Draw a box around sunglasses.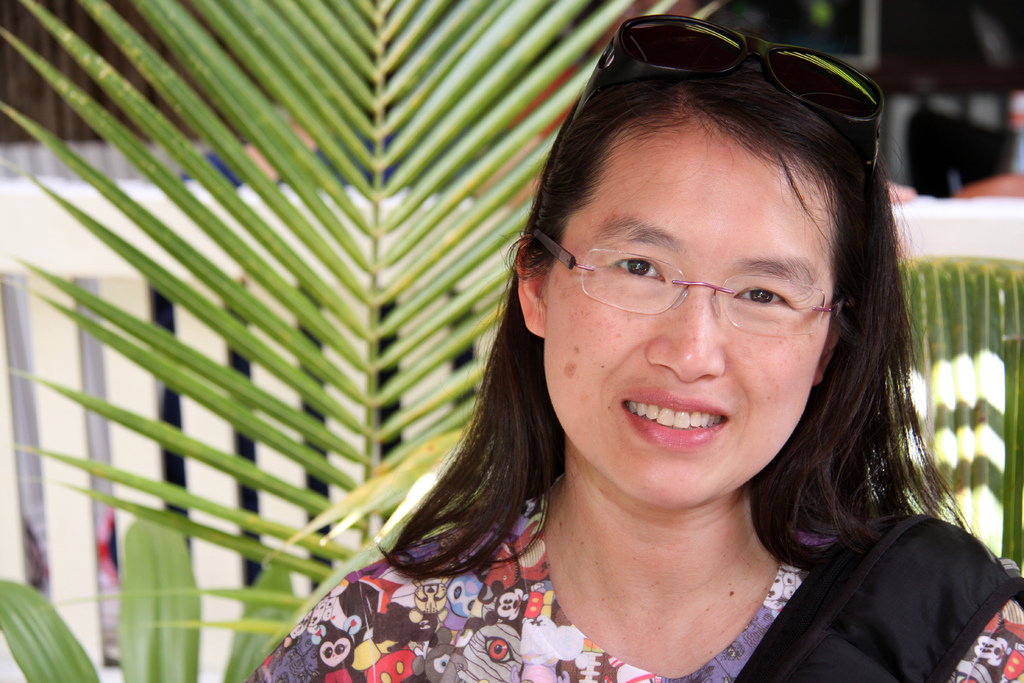
l=570, t=17, r=890, b=170.
